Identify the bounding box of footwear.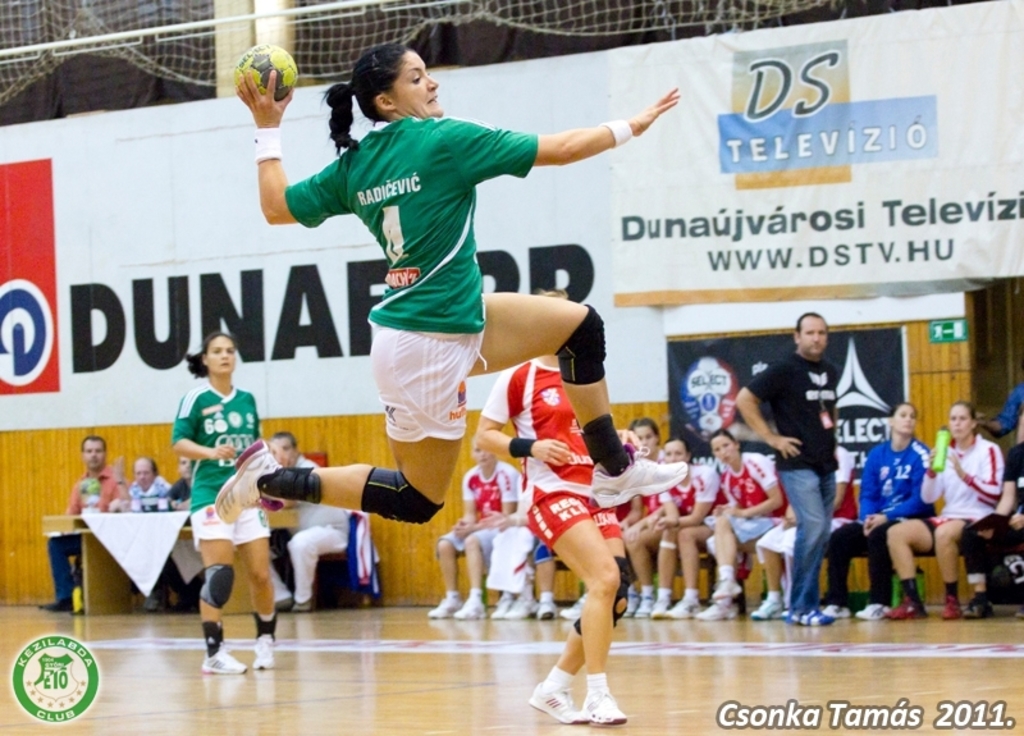
region(526, 677, 584, 722).
